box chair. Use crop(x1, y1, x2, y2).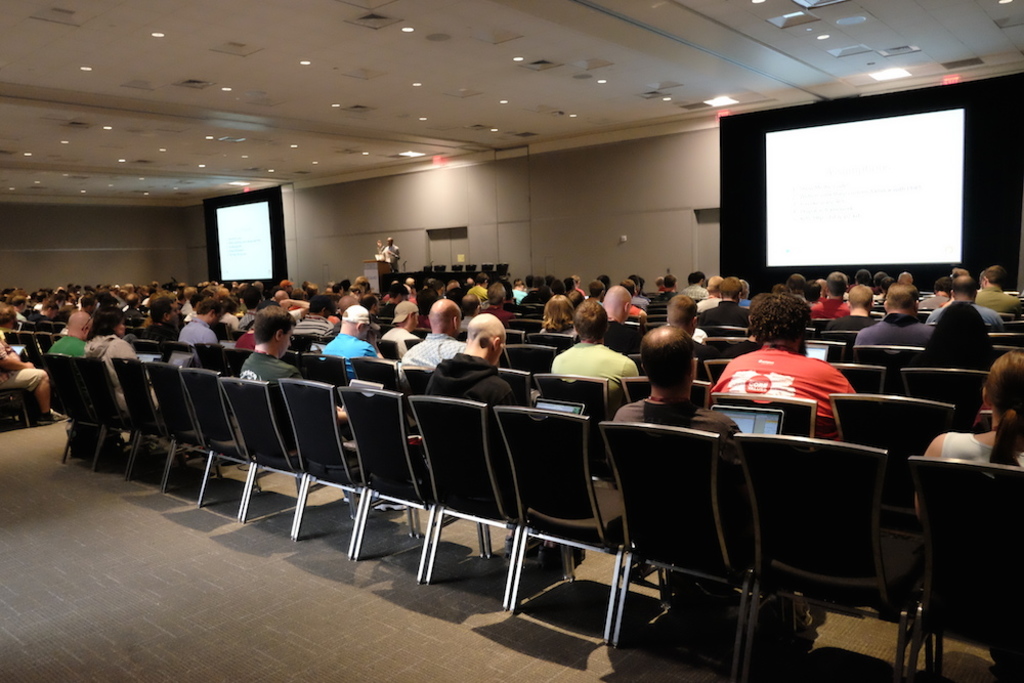
crop(36, 353, 130, 469).
